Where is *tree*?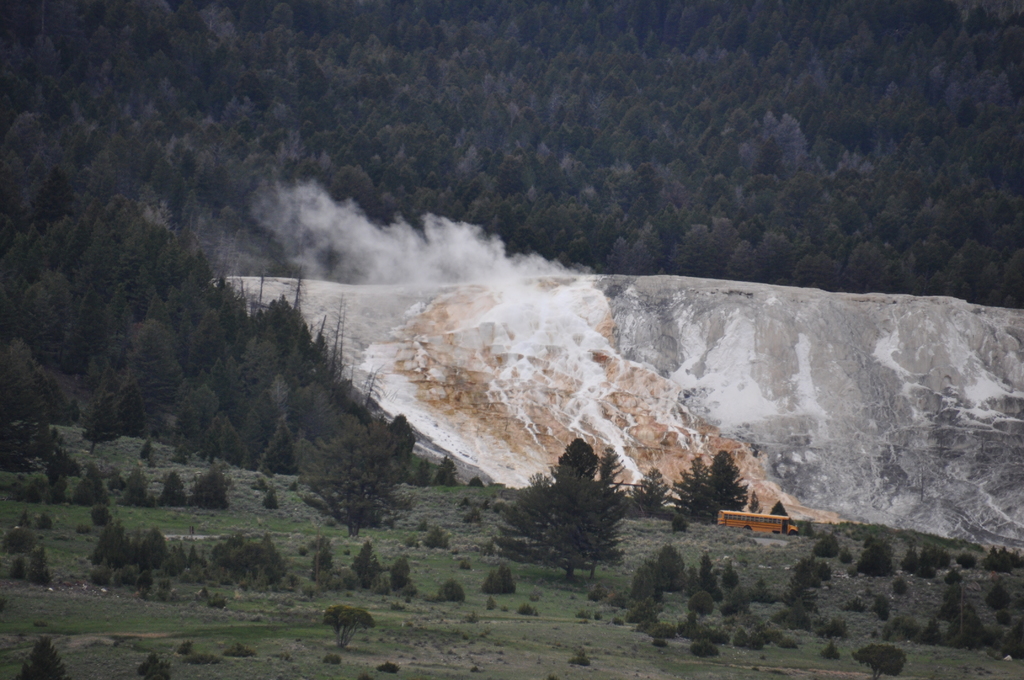
<bbox>88, 516, 126, 571</bbox>.
